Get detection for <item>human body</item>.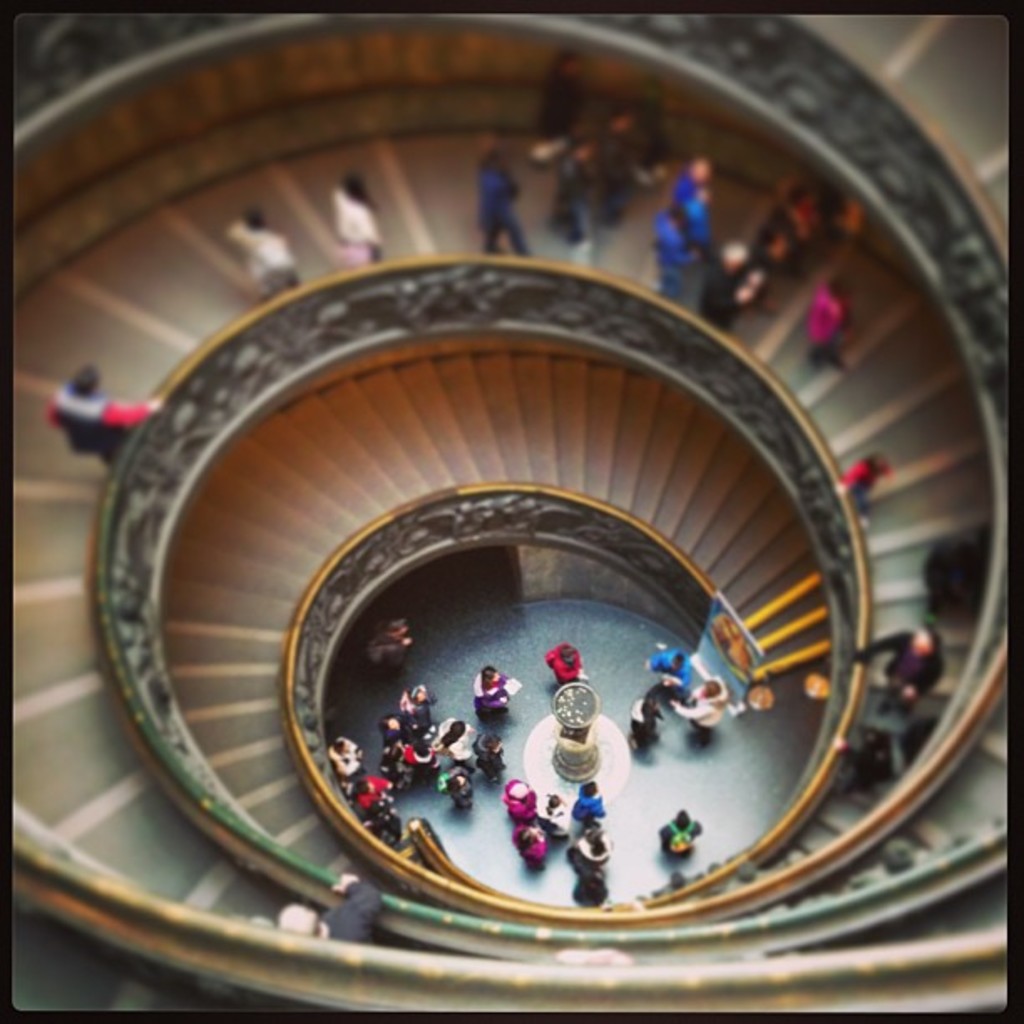
Detection: pyautogui.locateOnScreen(545, 131, 602, 269).
